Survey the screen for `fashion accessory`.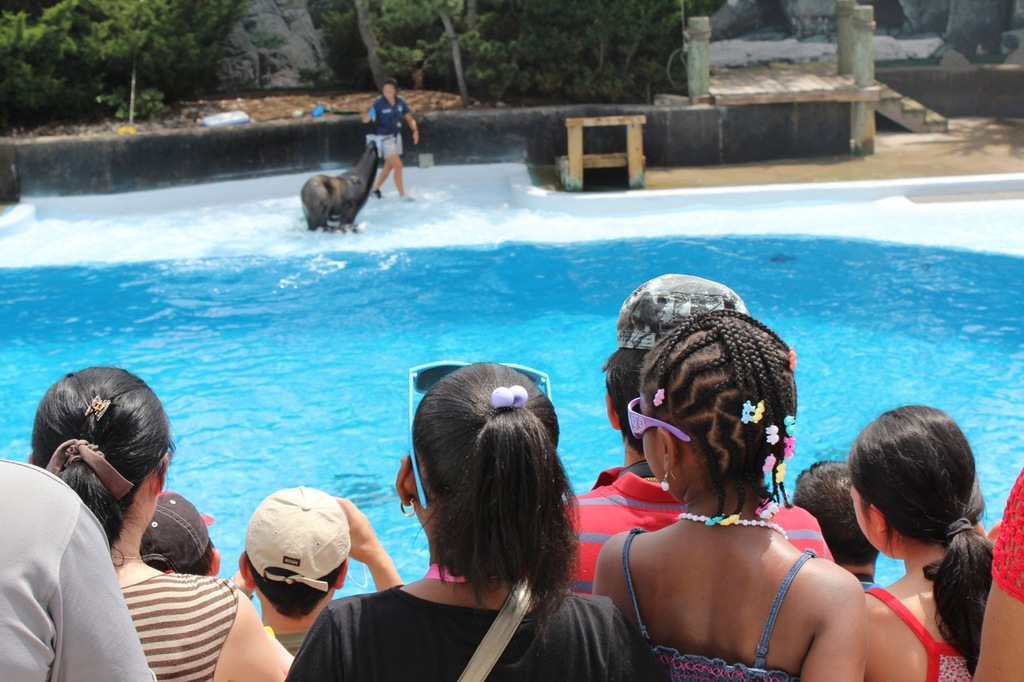
Survey found: box=[490, 385, 530, 417].
